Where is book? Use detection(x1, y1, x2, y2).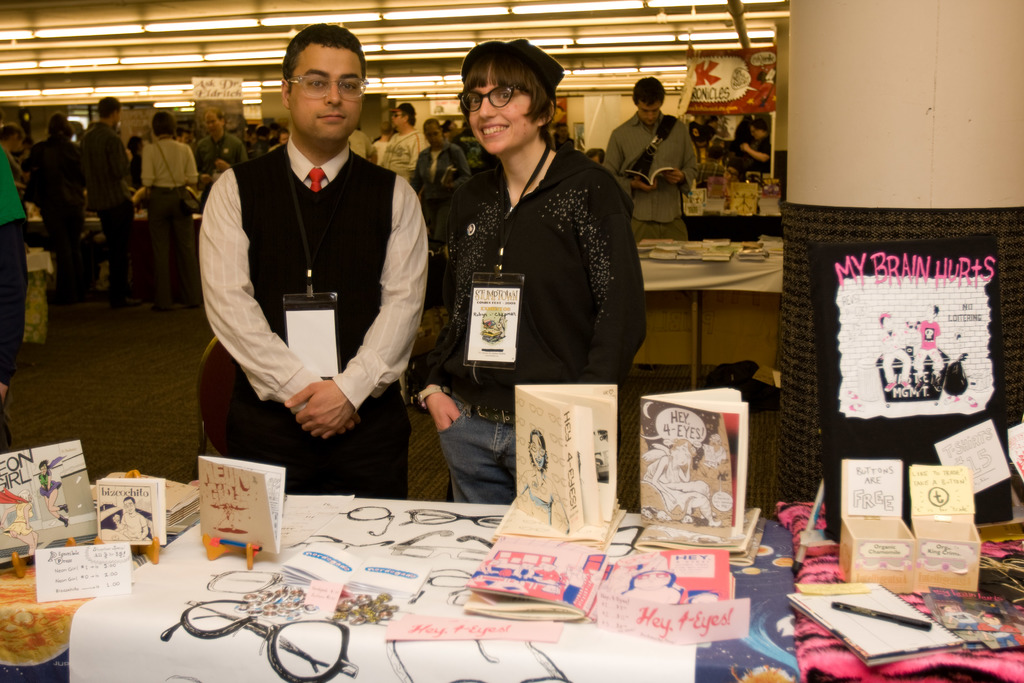
detection(95, 473, 166, 541).
